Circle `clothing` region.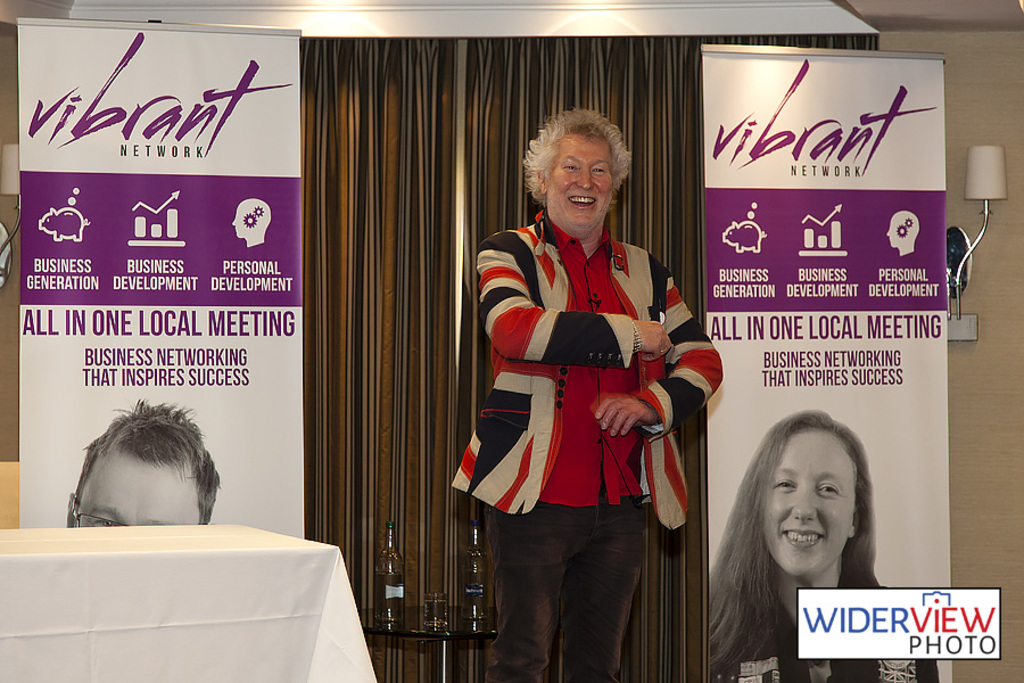
Region: Rect(716, 576, 933, 682).
